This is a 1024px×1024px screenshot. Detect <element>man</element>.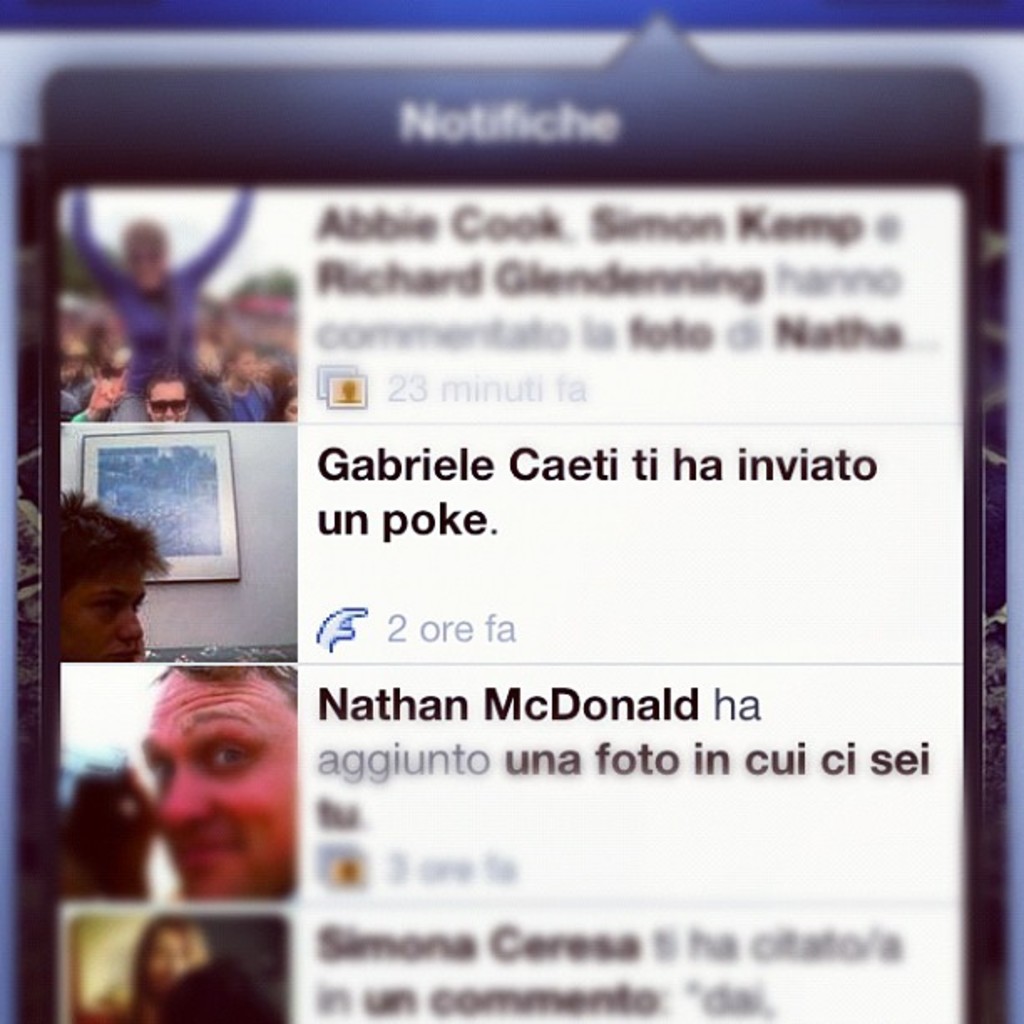
pyautogui.locateOnScreen(35, 534, 172, 684).
